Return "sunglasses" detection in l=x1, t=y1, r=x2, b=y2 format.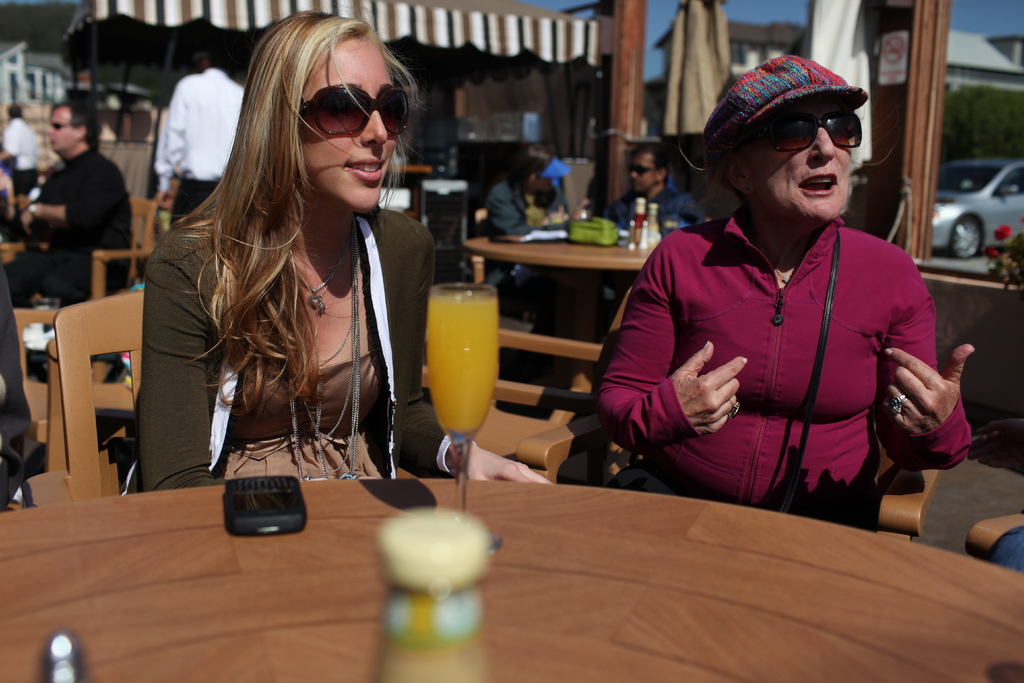
l=52, t=120, r=75, b=131.
